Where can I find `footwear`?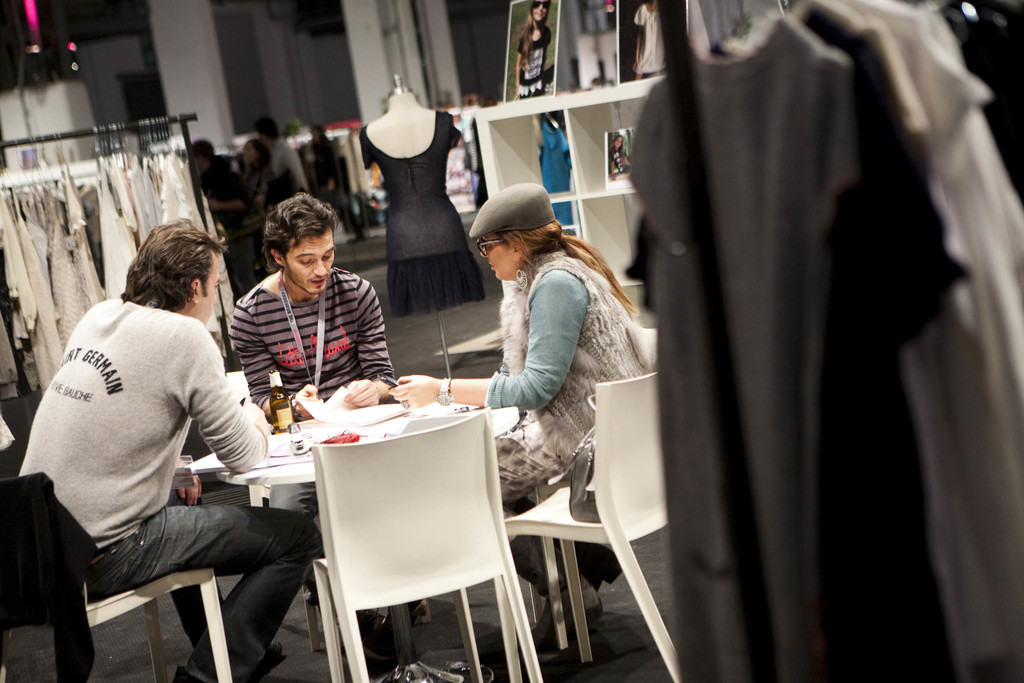
You can find it at [173, 662, 200, 682].
